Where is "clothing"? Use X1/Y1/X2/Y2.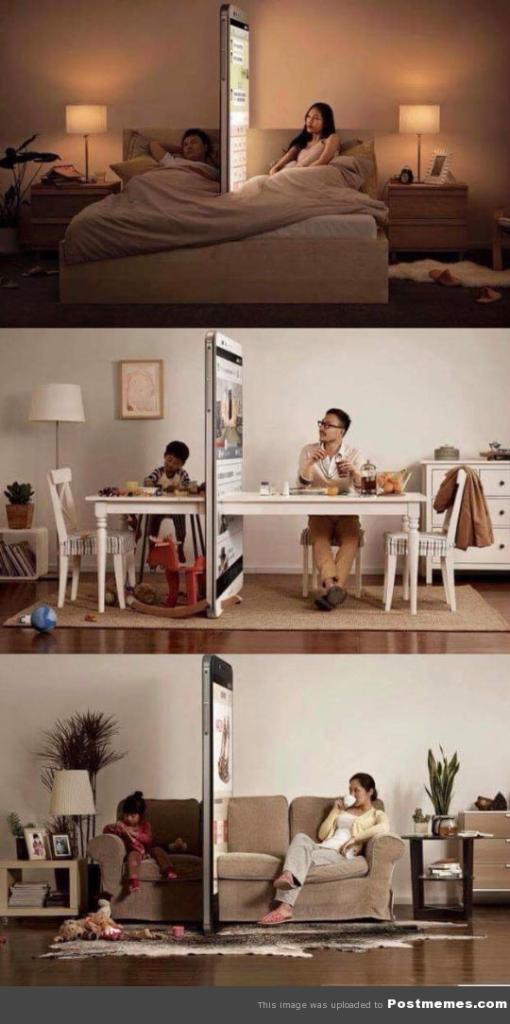
275/804/380/915.
